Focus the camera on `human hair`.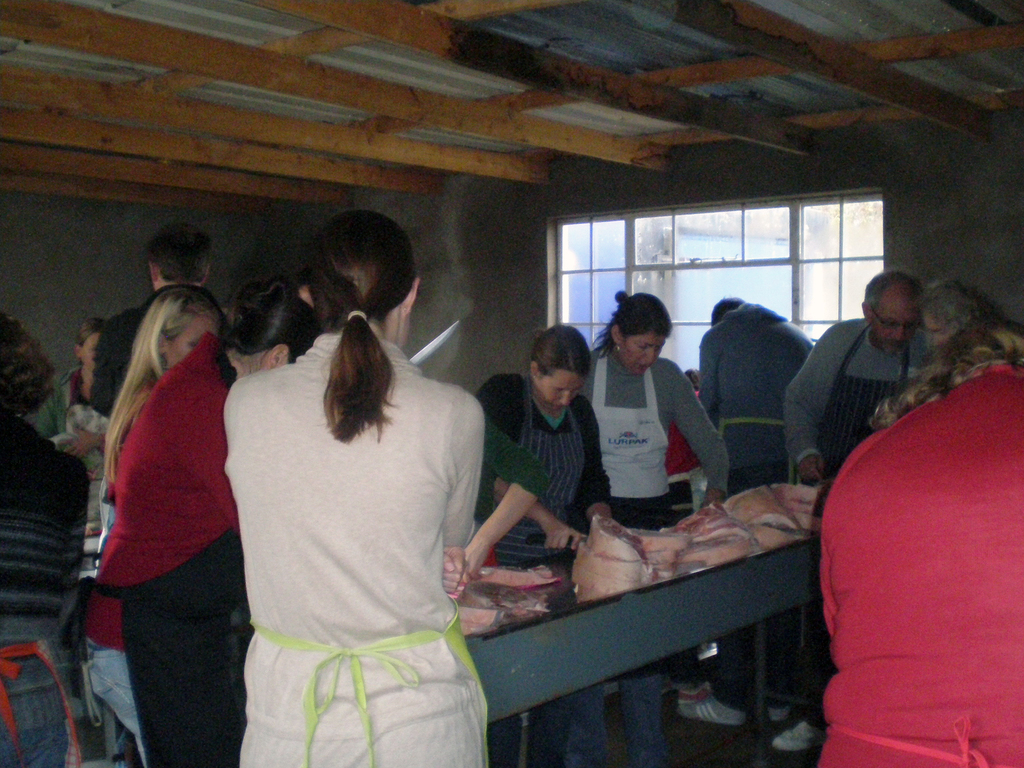
Focus region: (x1=529, y1=319, x2=593, y2=381).
